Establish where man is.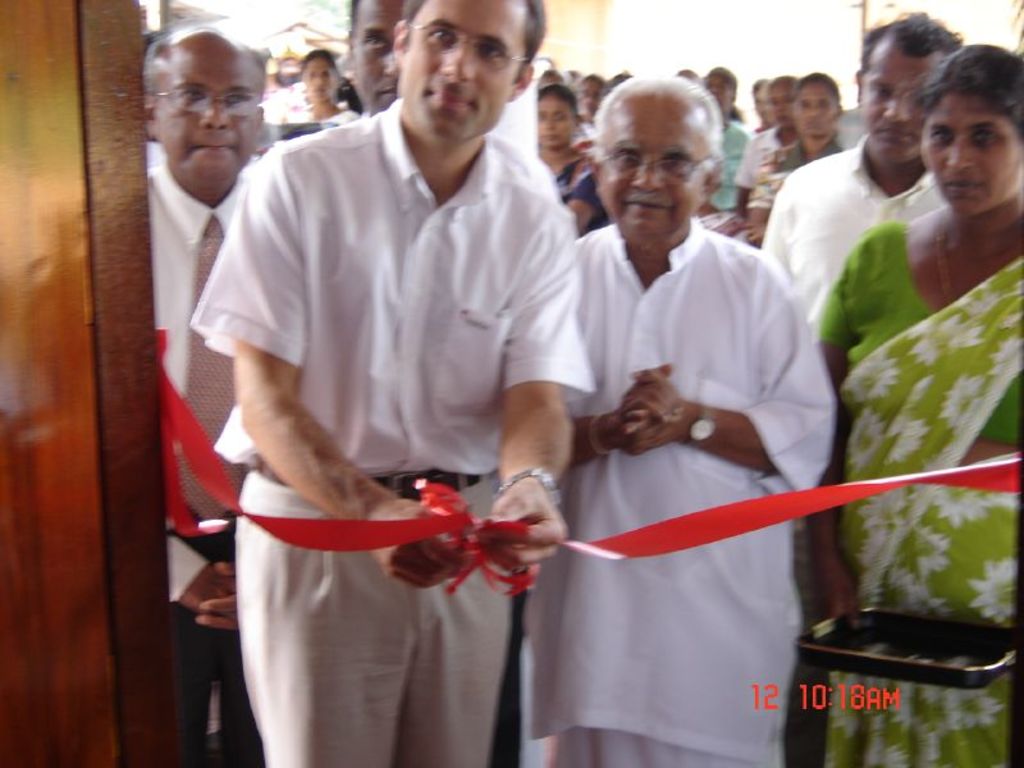
Established at (755,10,968,320).
